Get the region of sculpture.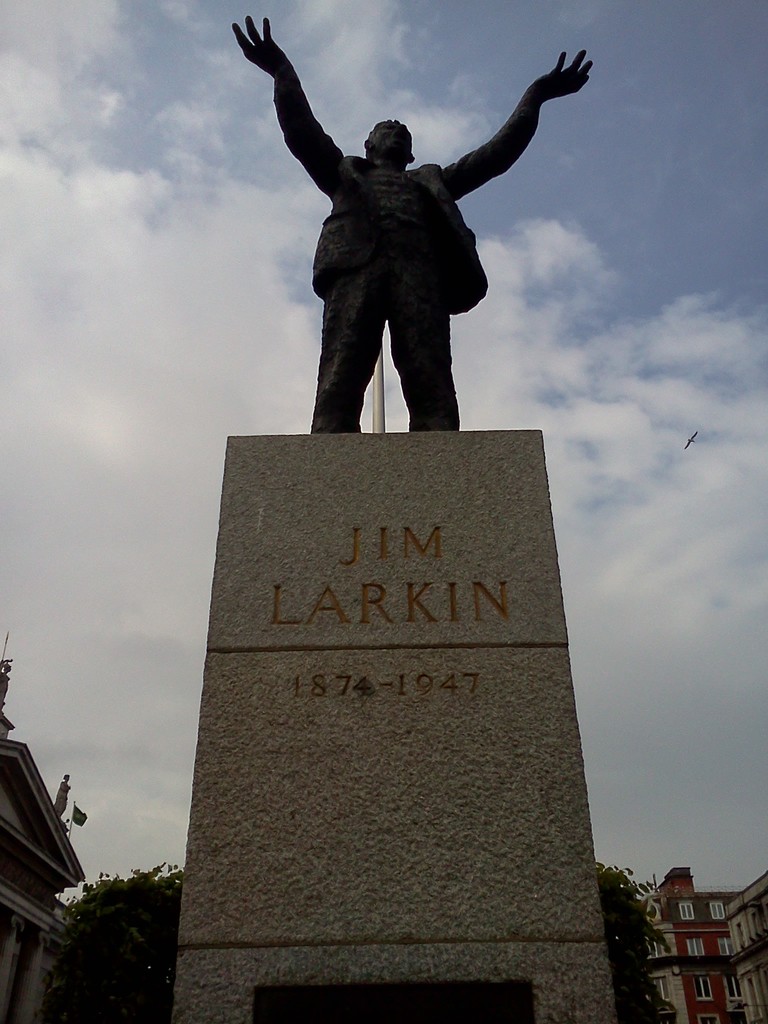
(x1=234, y1=36, x2=589, y2=433).
